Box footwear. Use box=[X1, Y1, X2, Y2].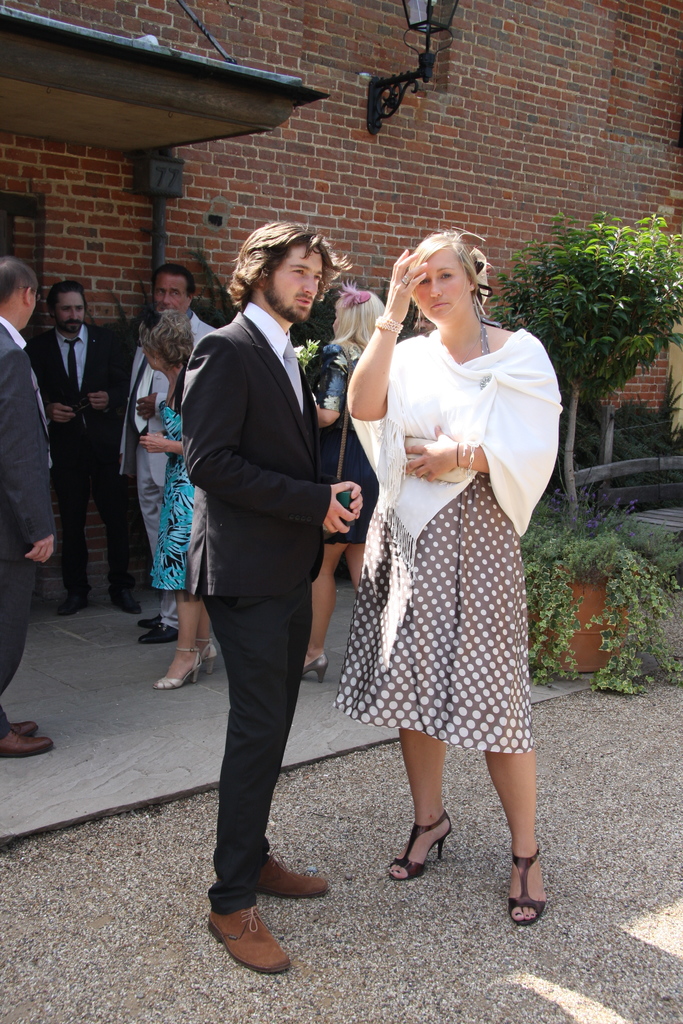
box=[388, 815, 448, 867].
